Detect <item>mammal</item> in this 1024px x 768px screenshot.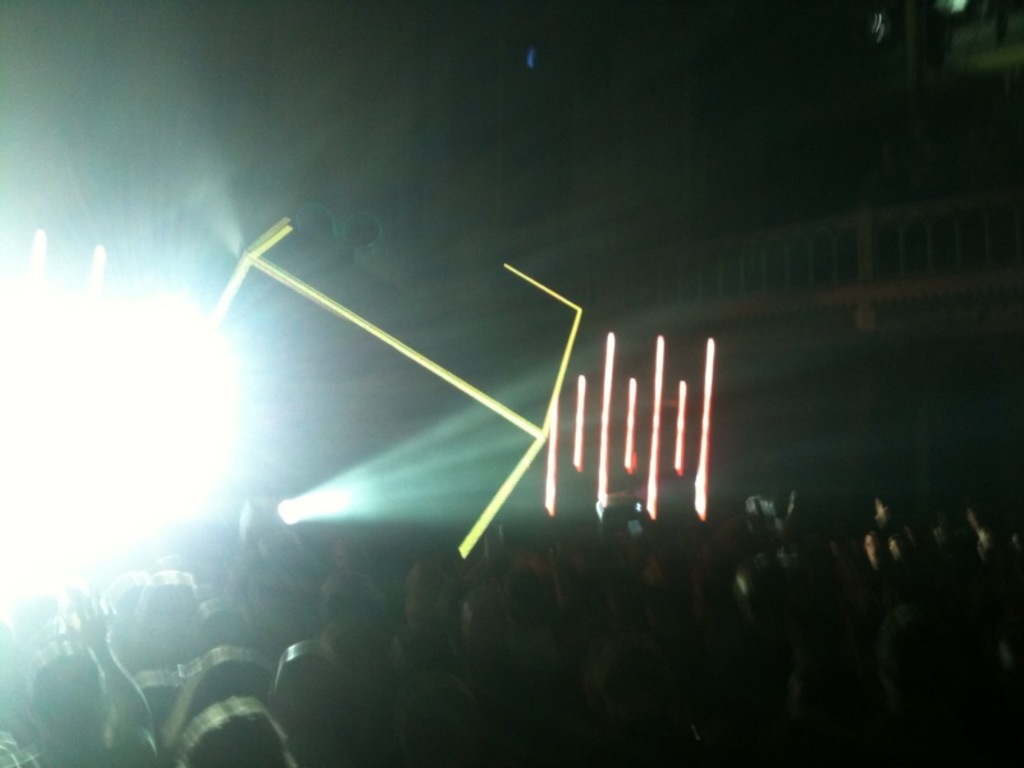
Detection: l=255, t=631, r=369, b=733.
